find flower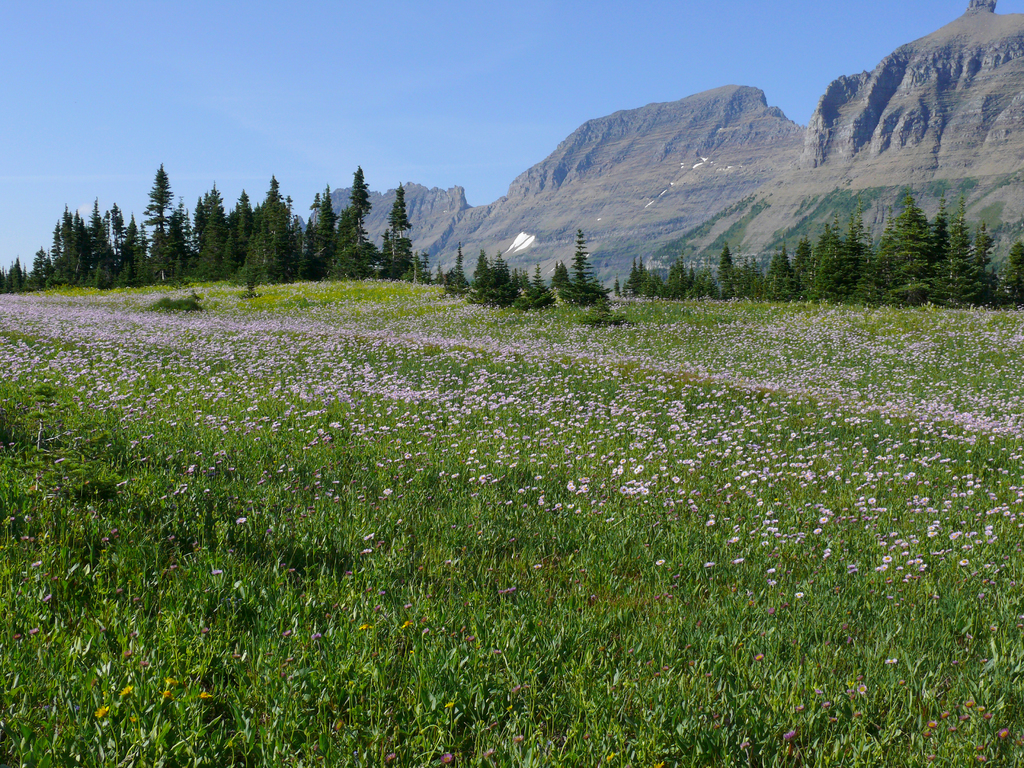
box(959, 556, 971, 566)
